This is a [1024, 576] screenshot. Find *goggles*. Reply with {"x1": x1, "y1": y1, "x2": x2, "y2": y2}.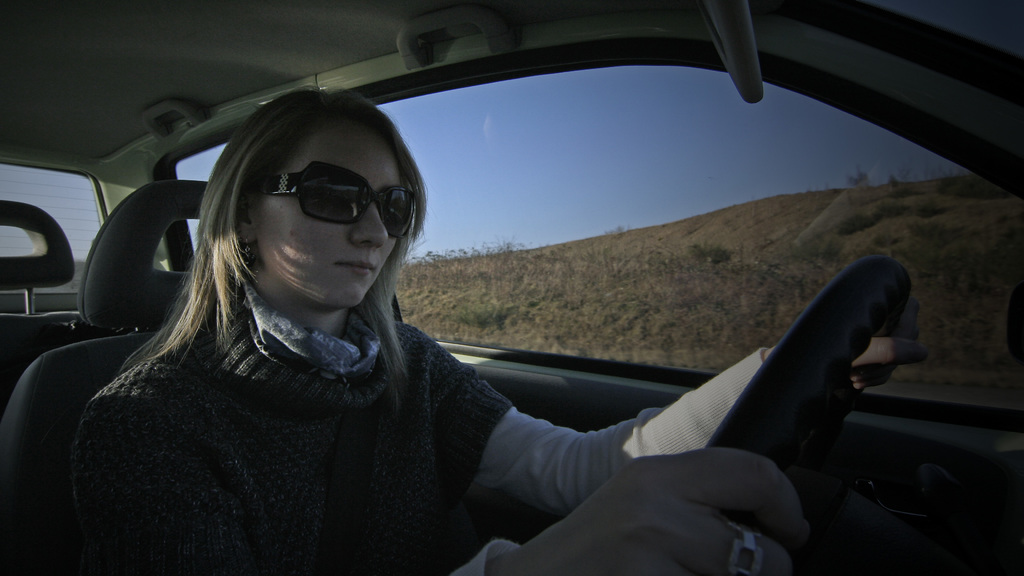
{"x1": 261, "y1": 160, "x2": 422, "y2": 232}.
